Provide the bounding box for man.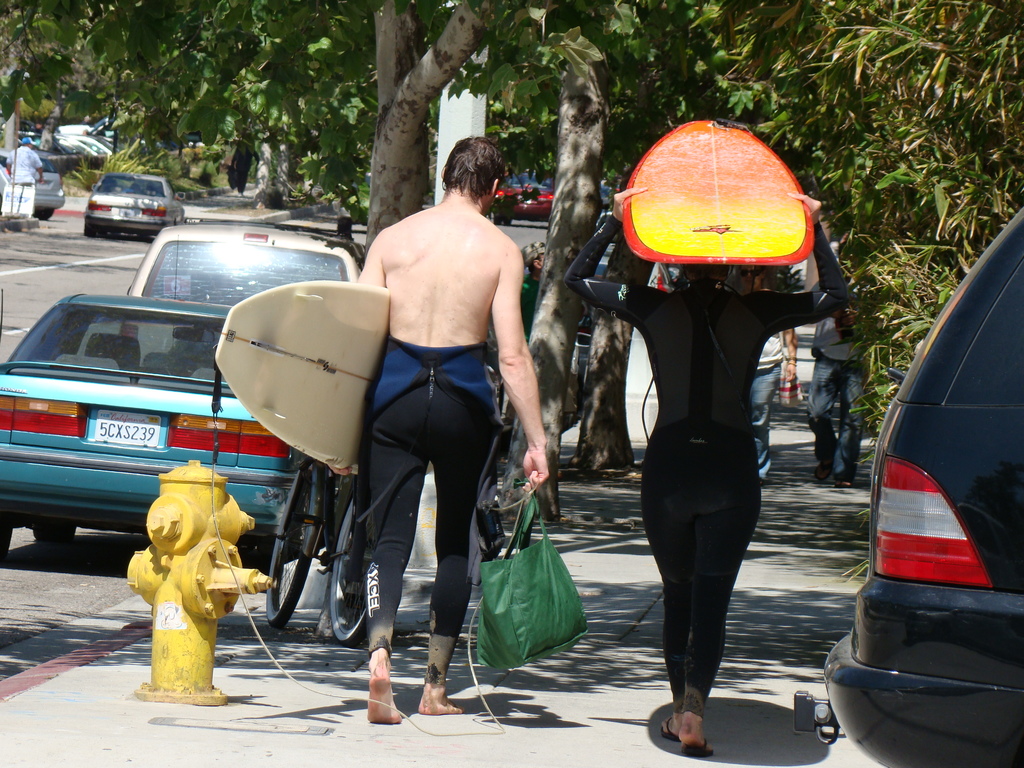
<region>330, 148, 544, 701</region>.
